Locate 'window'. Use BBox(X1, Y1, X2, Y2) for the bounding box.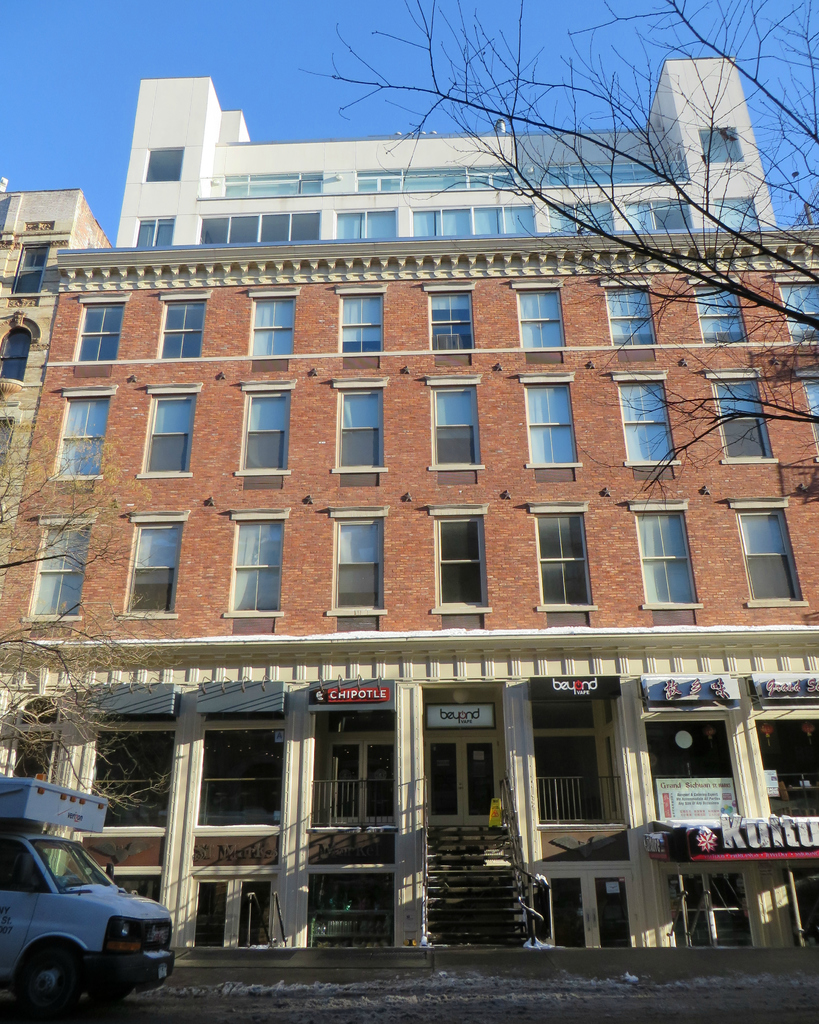
BBox(429, 288, 477, 355).
